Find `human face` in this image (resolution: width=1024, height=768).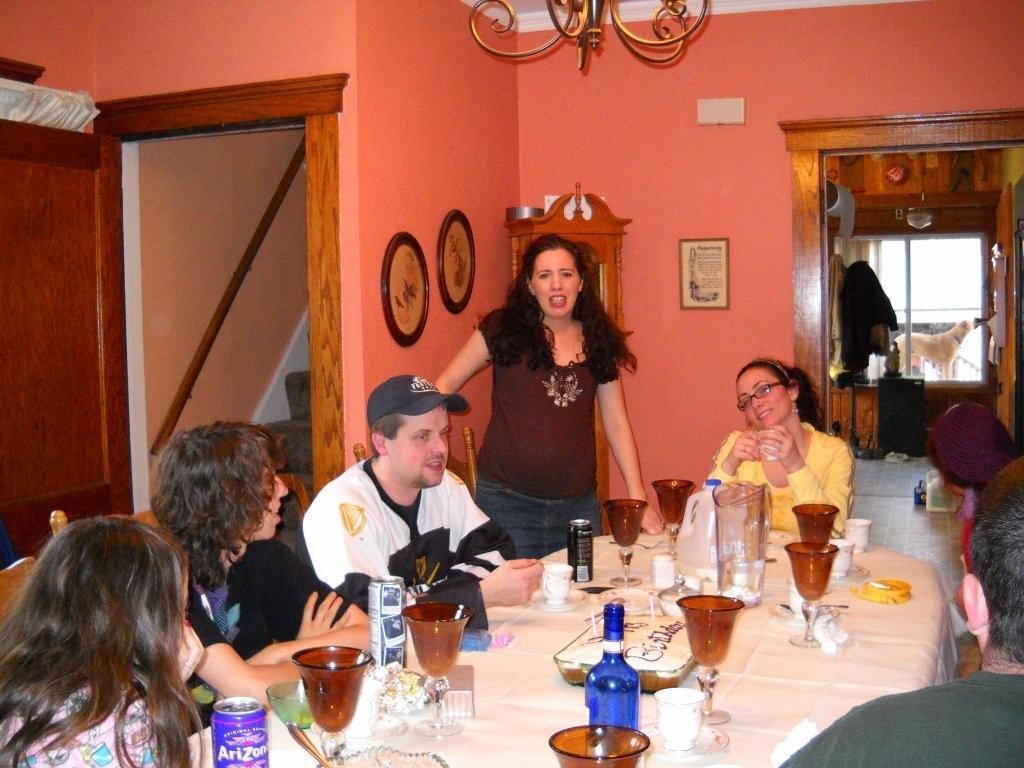
select_region(525, 253, 580, 321).
